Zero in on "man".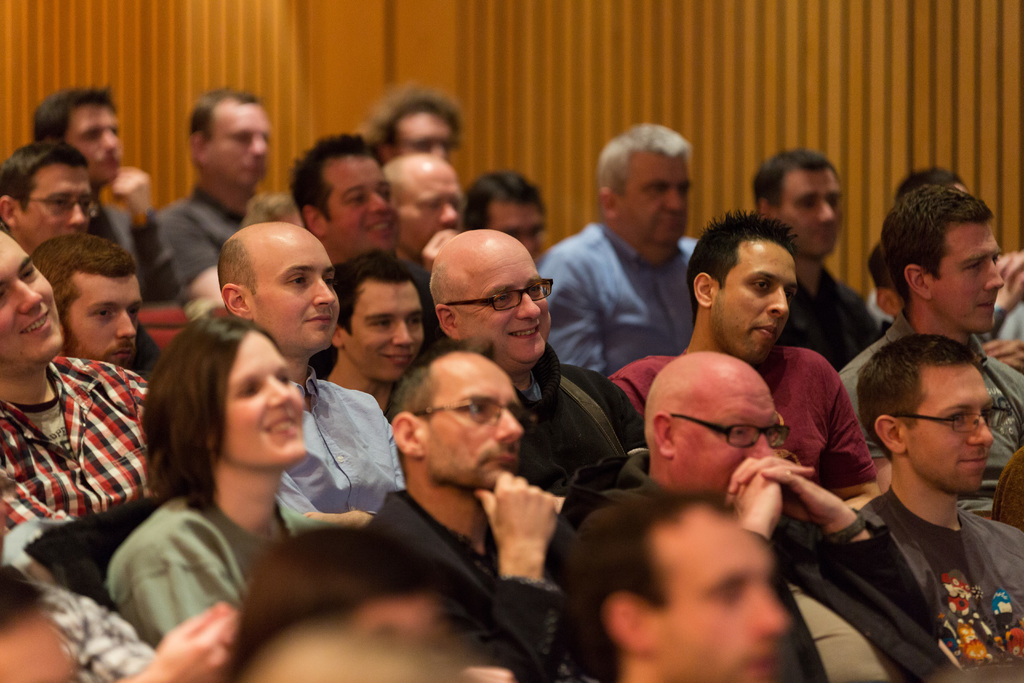
Zeroed in: {"x1": 33, "y1": 71, "x2": 157, "y2": 224}.
